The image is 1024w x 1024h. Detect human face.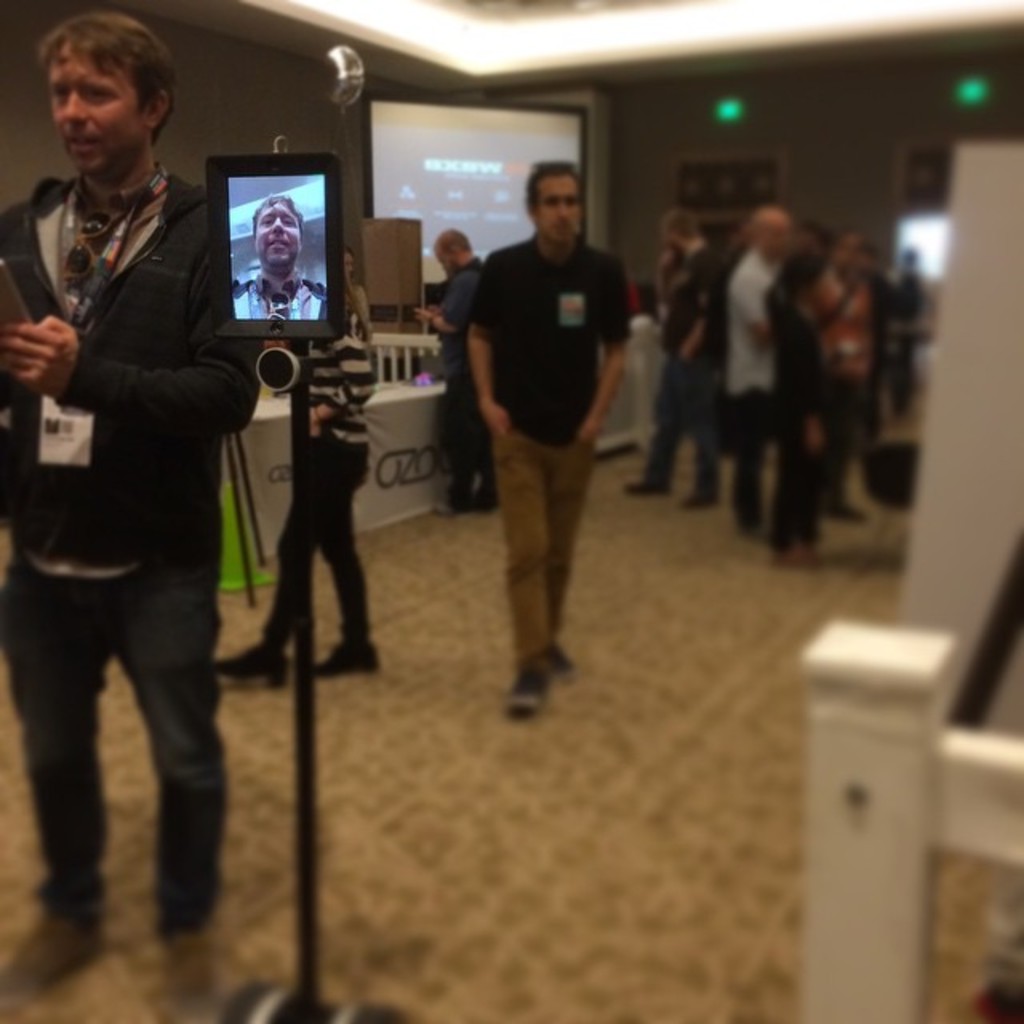
Detection: bbox(533, 170, 574, 243).
